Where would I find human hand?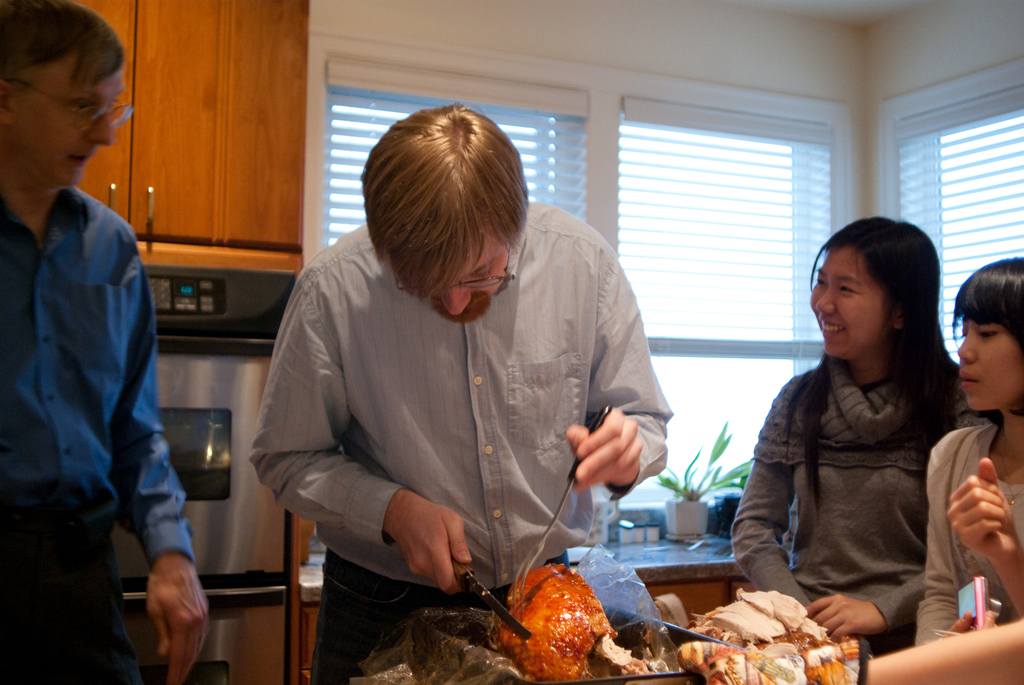
At detection(802, 593, 886, 642).
